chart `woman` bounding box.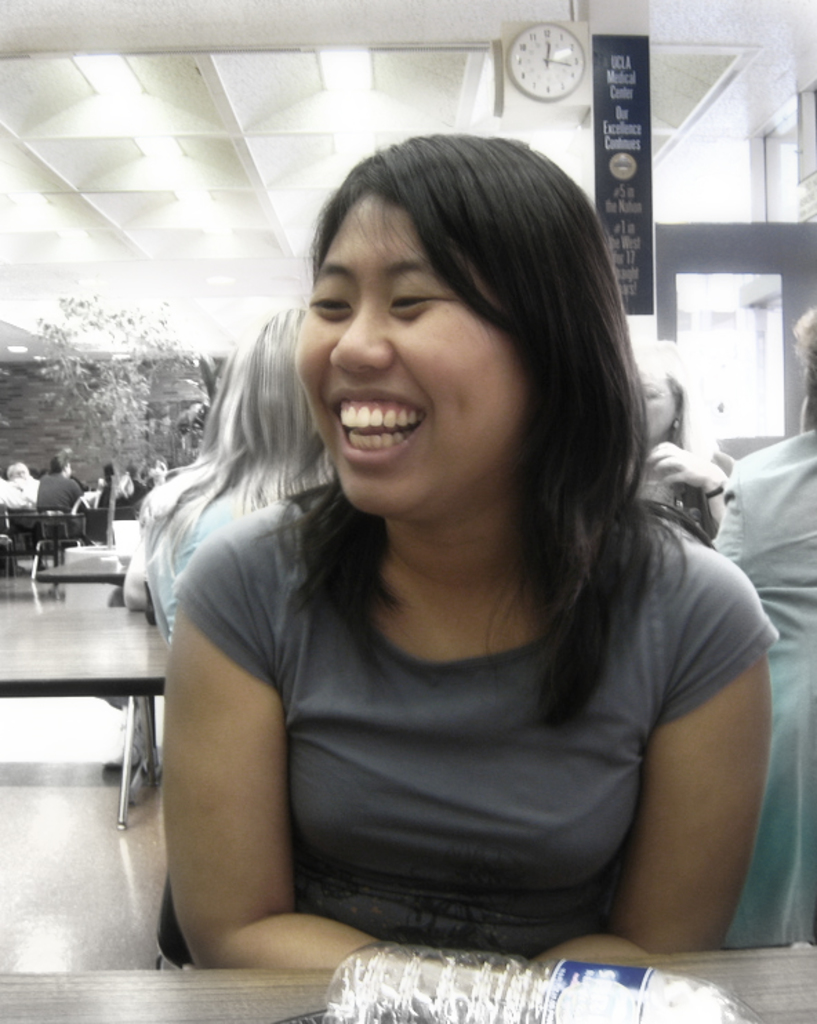
Charted: (x1=116, y1=117, x2=766, y2=974).
